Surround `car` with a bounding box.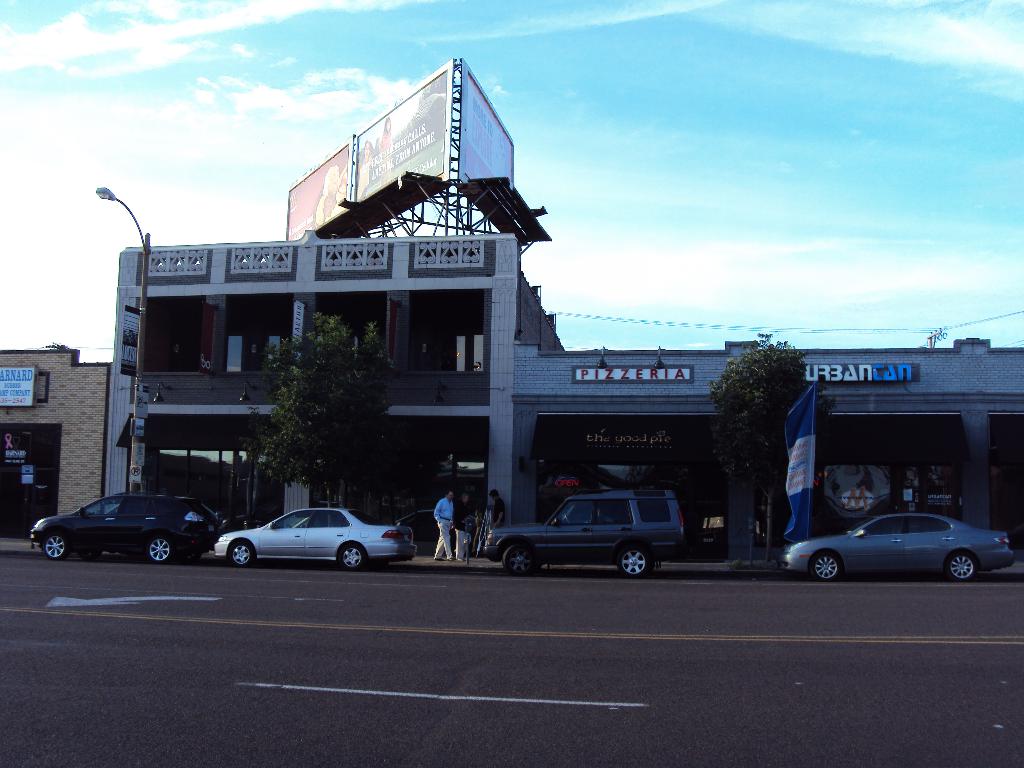
x1=204 y1=508 x2=420 y2=572.
